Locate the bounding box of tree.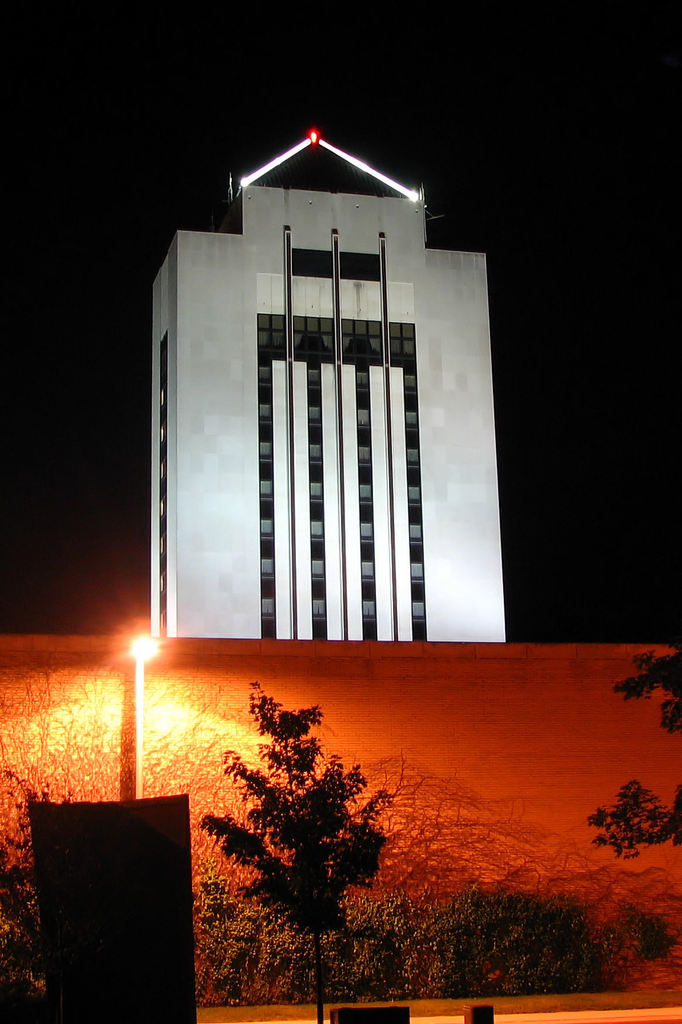
Bounding box: [left=181, top=676, right=402, bottom=1023].
